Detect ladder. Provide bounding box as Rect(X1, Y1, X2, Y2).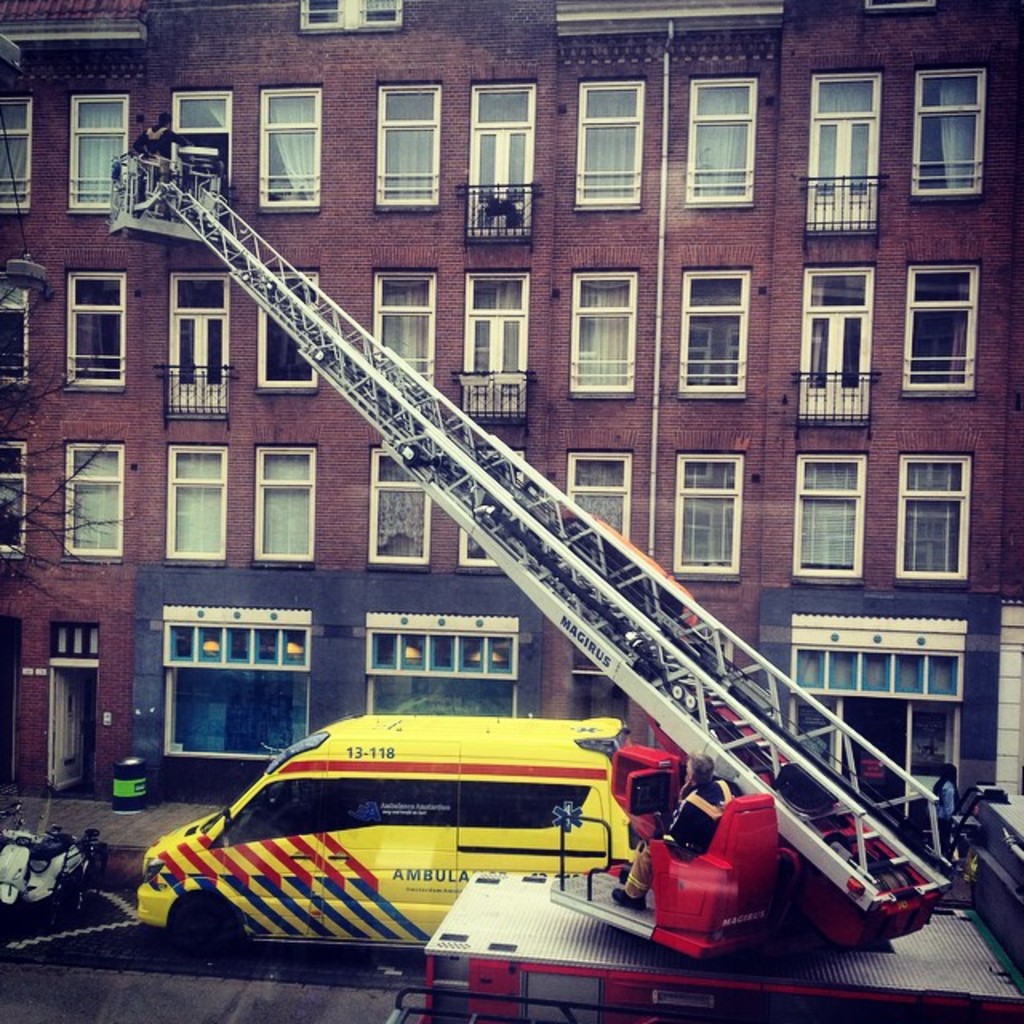
Rect(155, 189, 942, 910).
